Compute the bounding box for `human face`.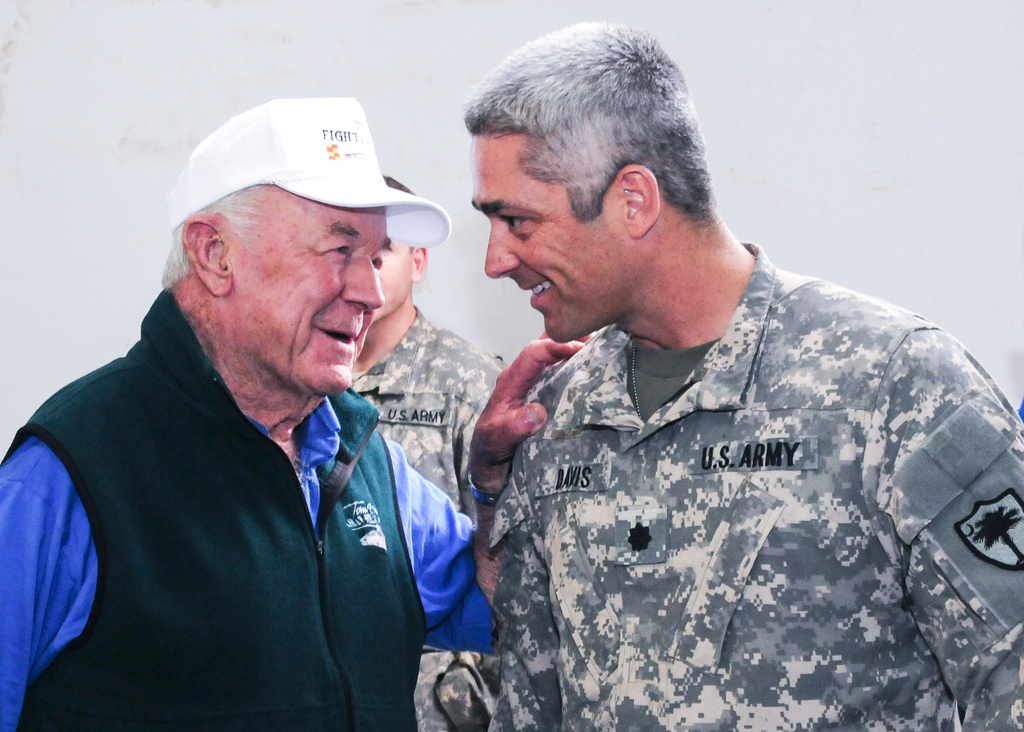
[x1=232, y1=190, x2=387, y2=397].
